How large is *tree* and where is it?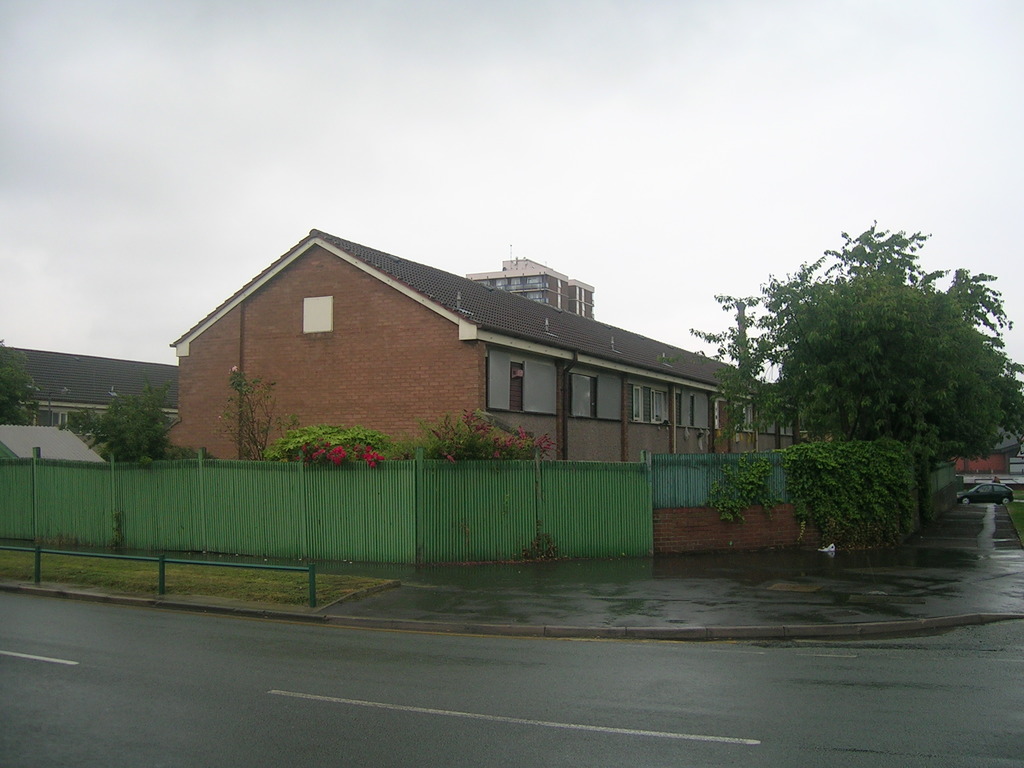
Bounding box: 0, 341, 40, 431.
